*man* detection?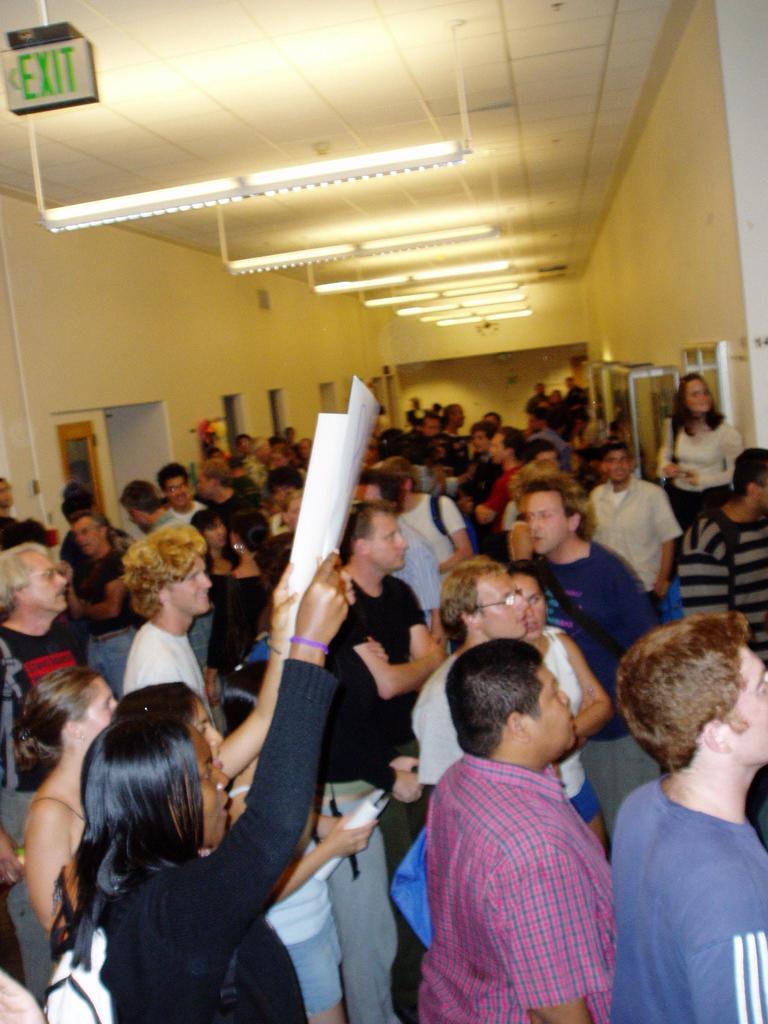
[221, 451, 260, 507]
